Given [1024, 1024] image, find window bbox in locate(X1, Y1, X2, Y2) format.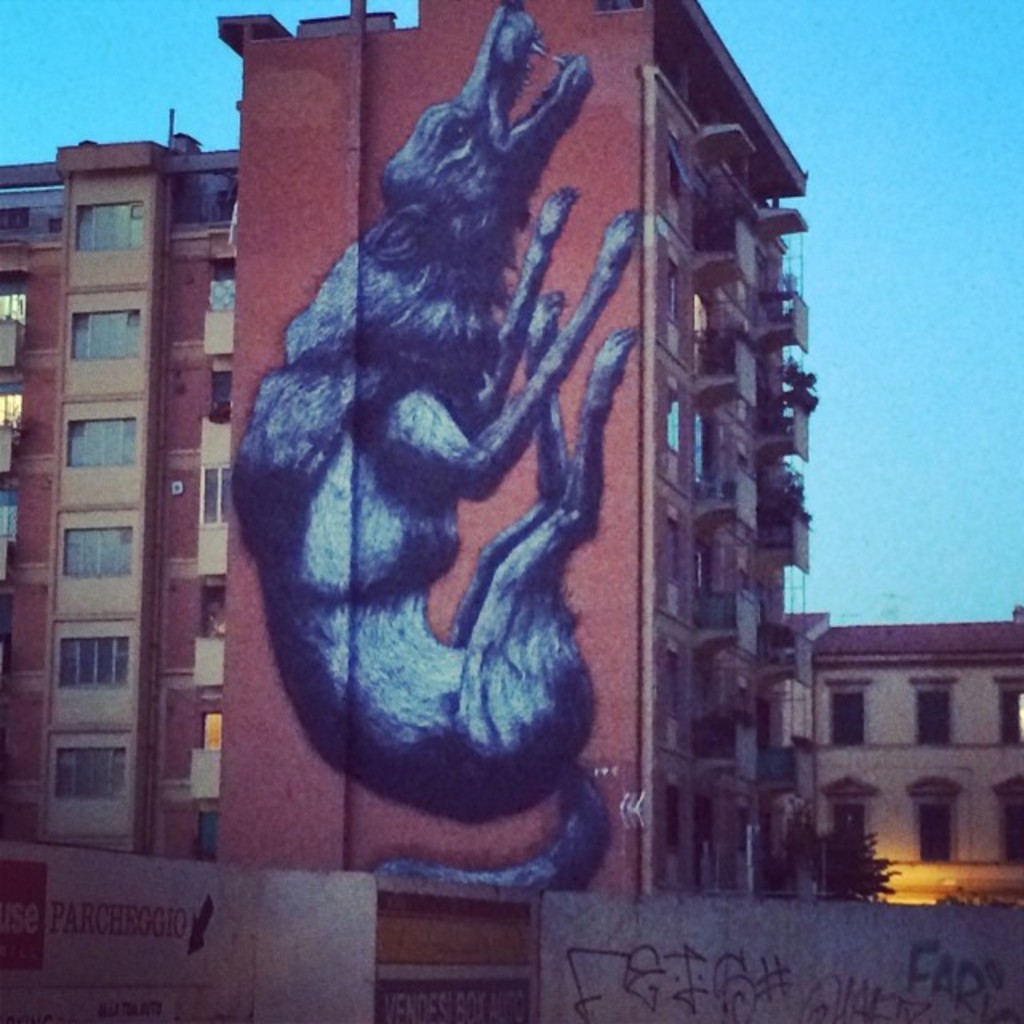
locate(58, 621, 128, 693).
